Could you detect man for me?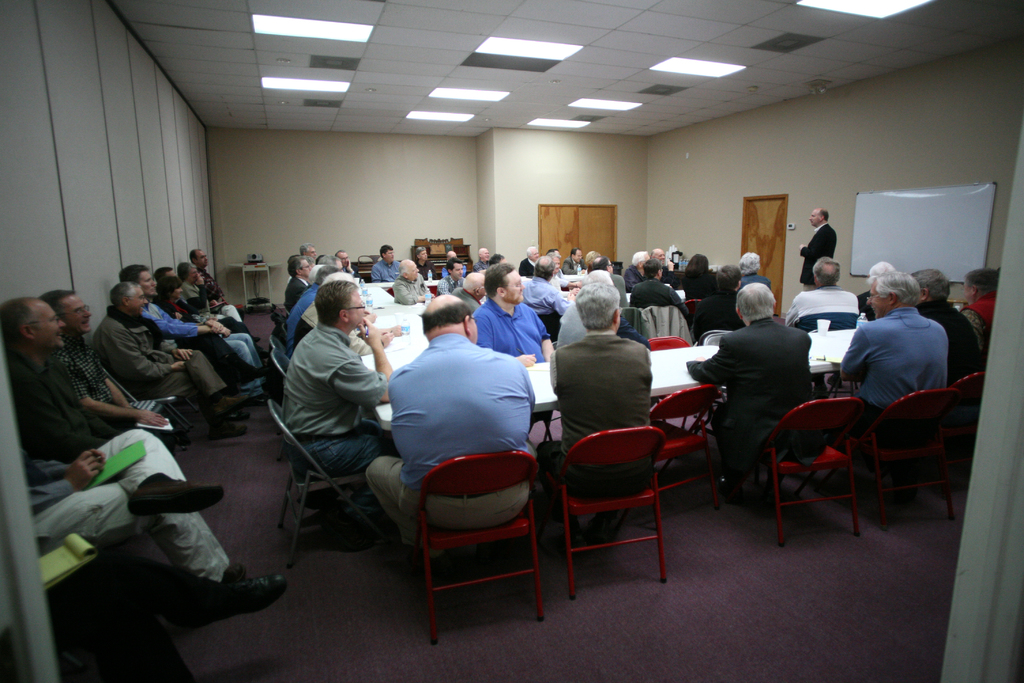
Detection result: BBox(798, 208, 840, 293).
